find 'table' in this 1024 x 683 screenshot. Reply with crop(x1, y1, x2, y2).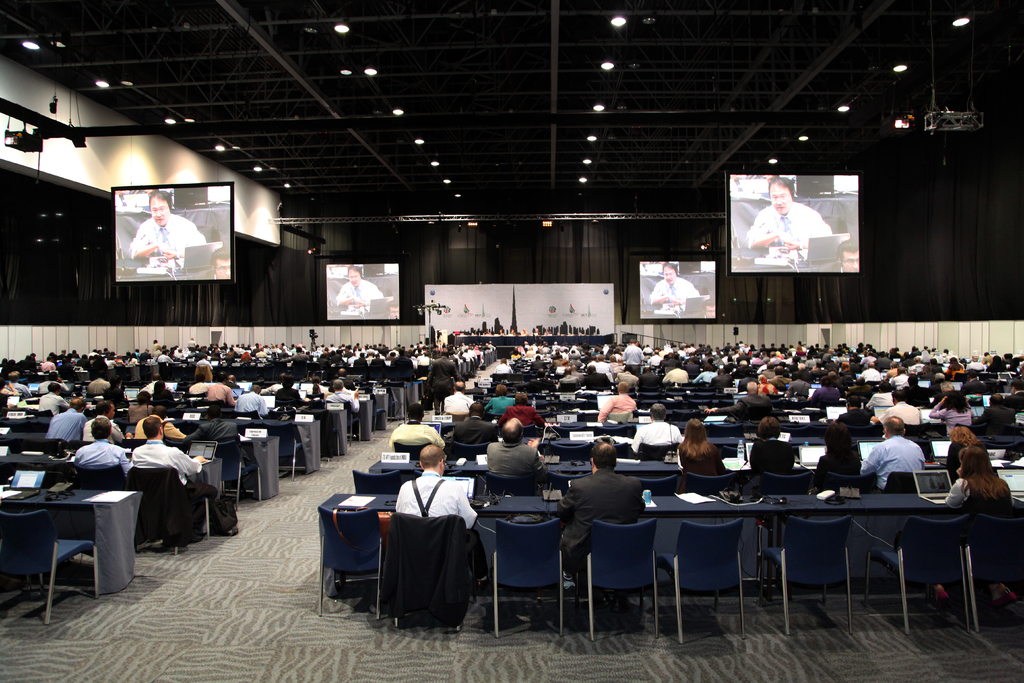
crop(391, 387, 405, 422).
